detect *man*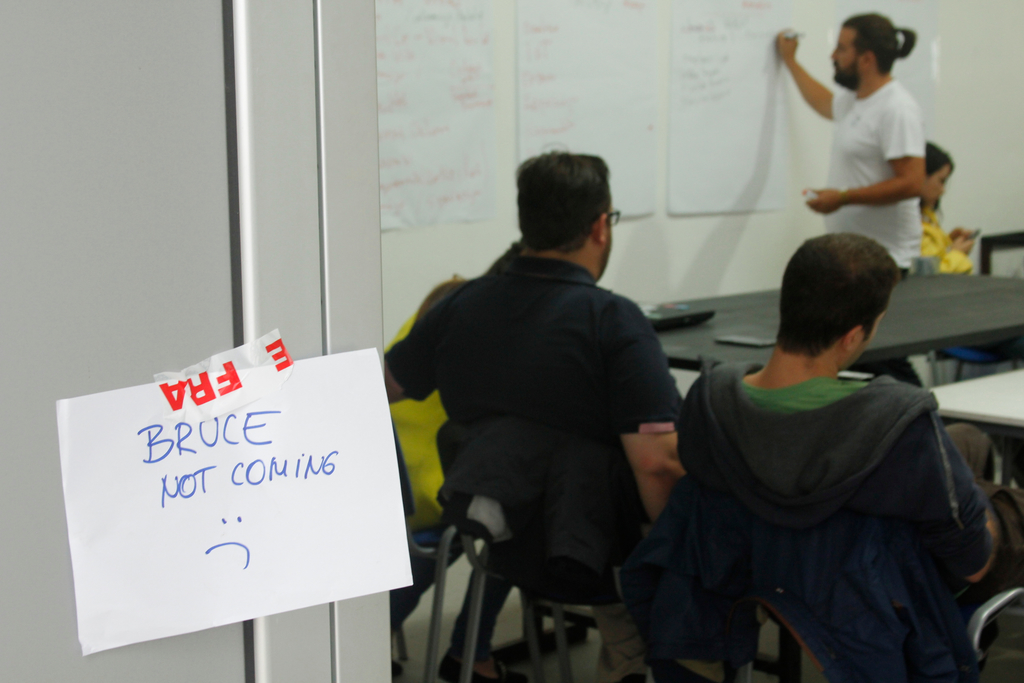
select_region(390, 141, 684, 675)
